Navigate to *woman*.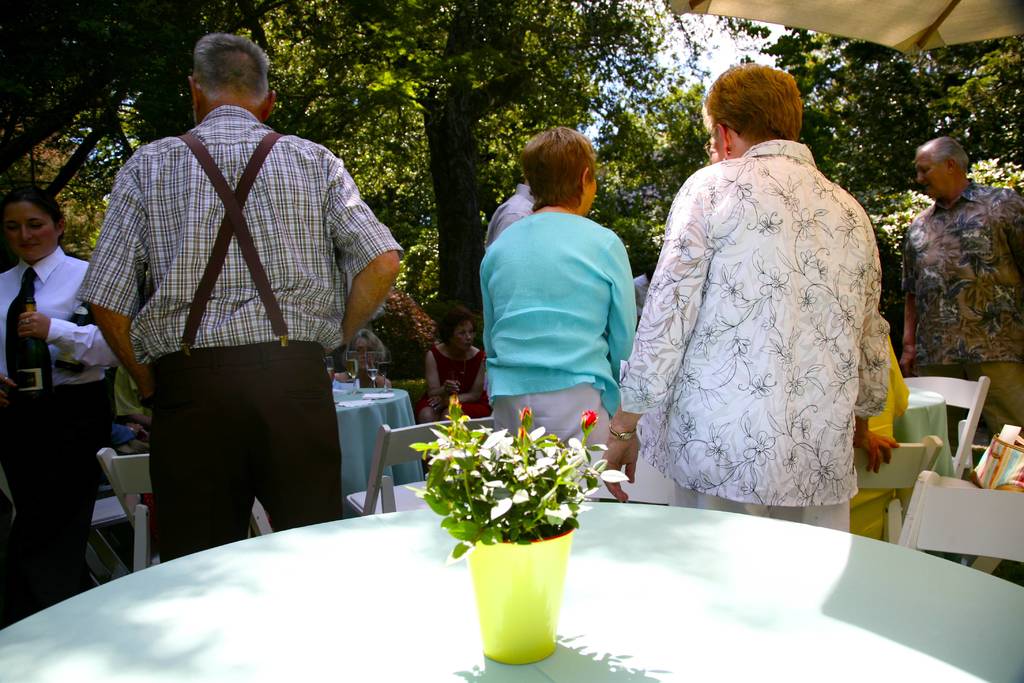
Navigation target: 703, 102, 726, 166.
